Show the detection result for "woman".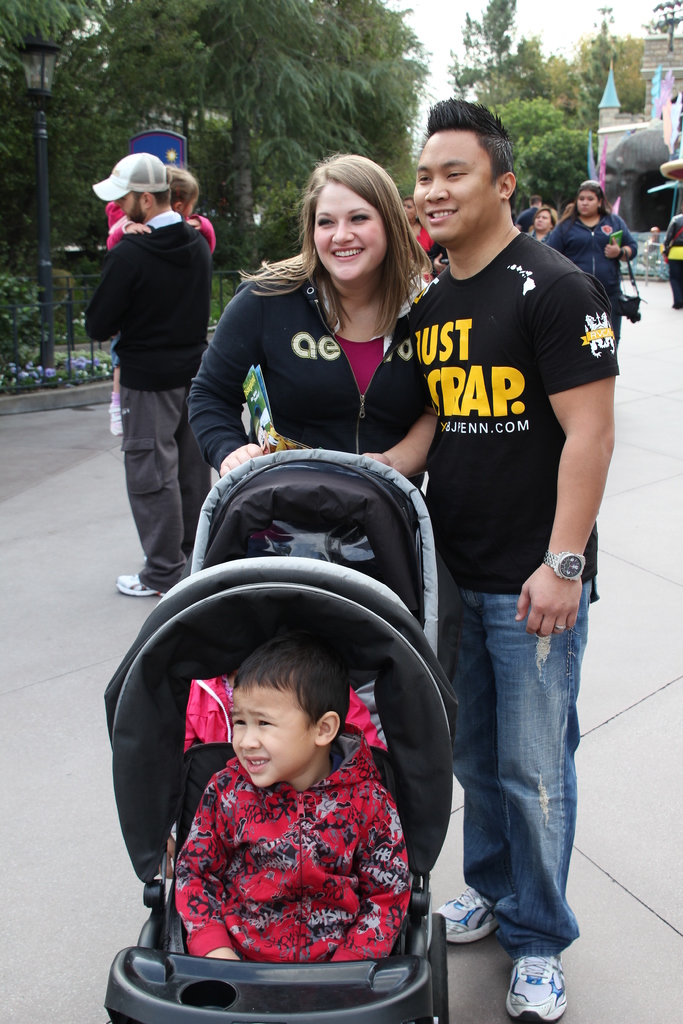
x1=198, y1=160, x2=457, y2=522.
